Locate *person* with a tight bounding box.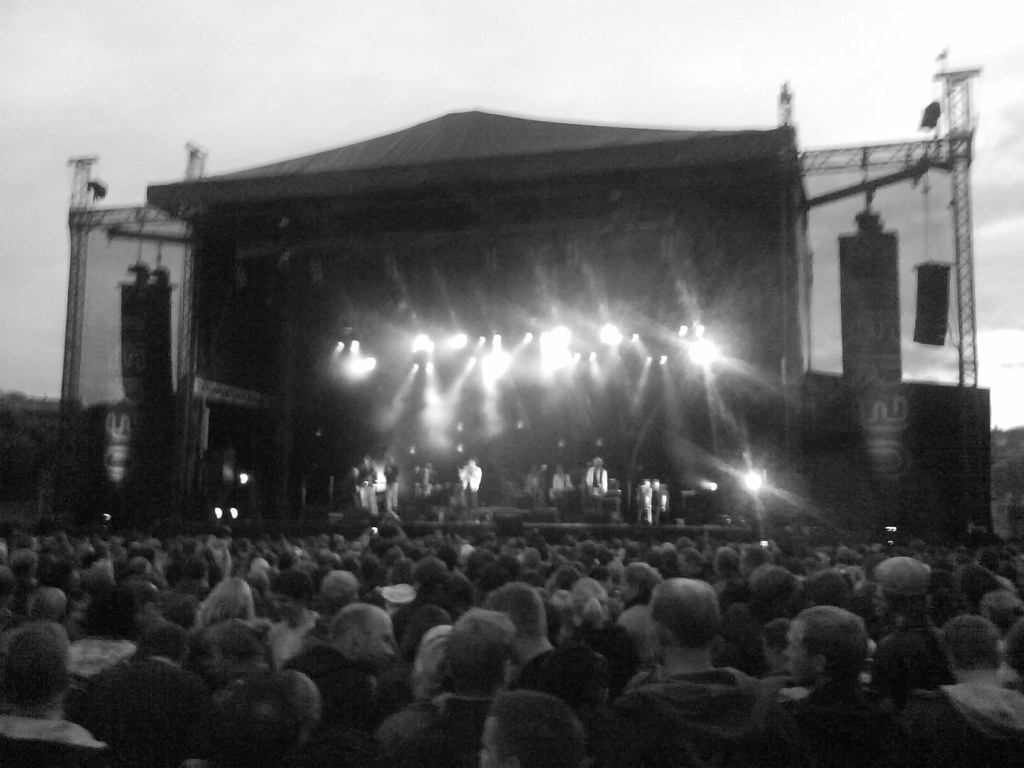
387,621,532,764.
